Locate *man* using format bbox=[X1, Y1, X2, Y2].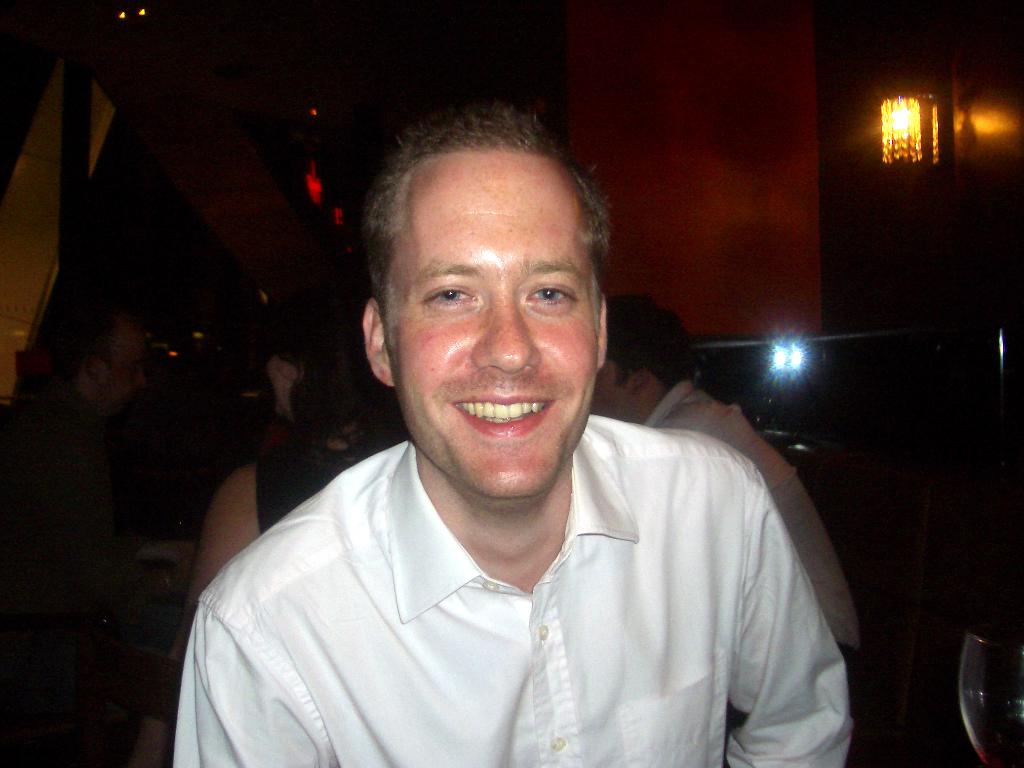
bbox=[591, 286, 867, 670].
